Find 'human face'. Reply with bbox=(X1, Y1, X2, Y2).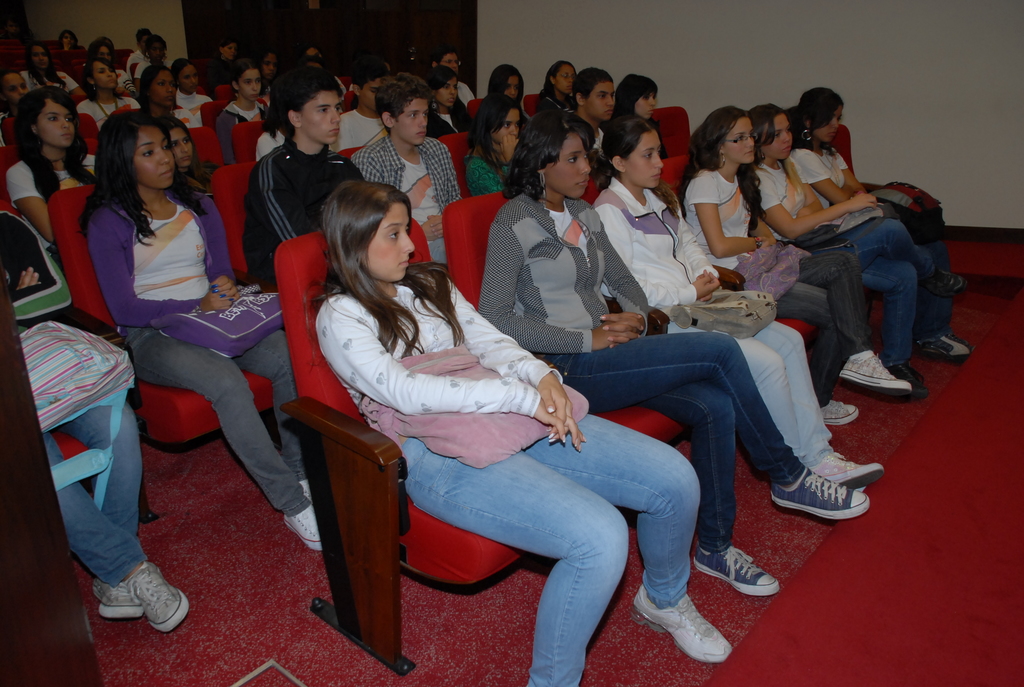
bbox=(177, 67, 200, 94).
